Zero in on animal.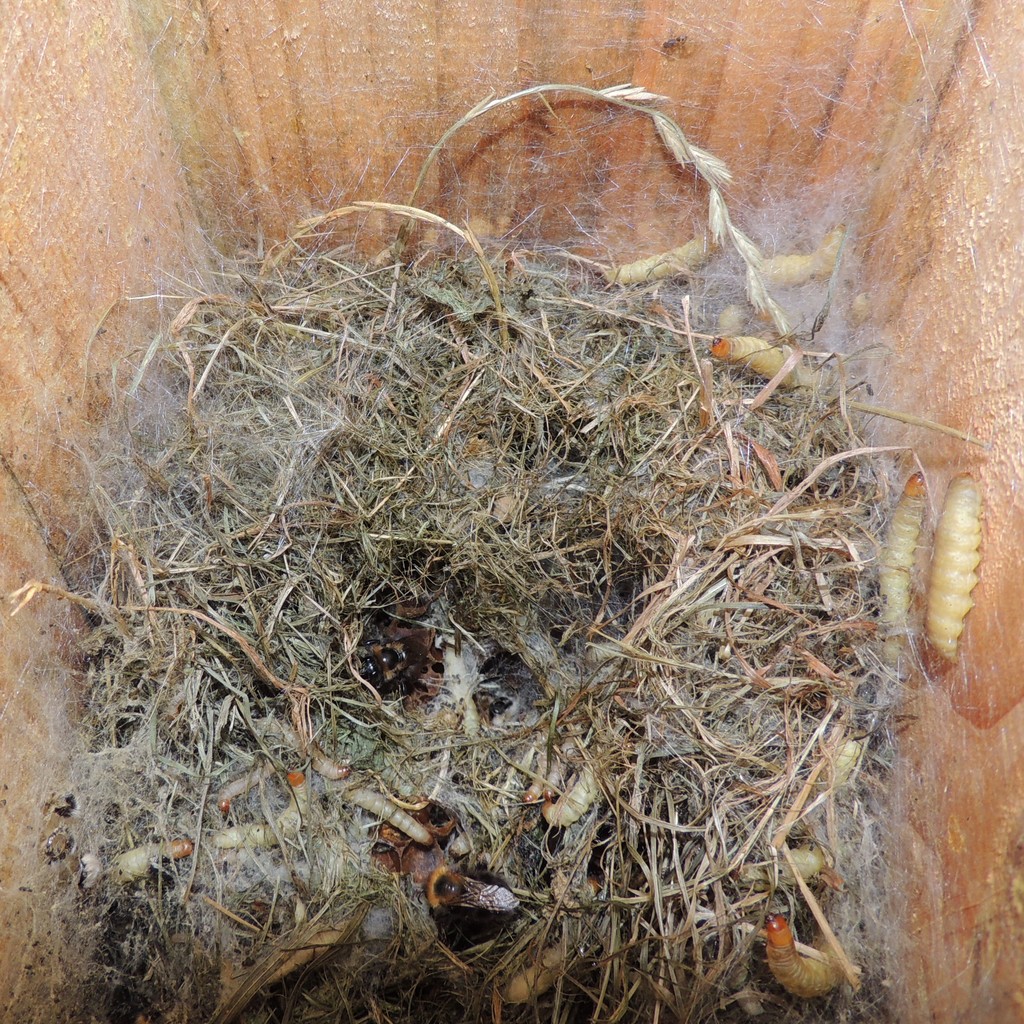
Zeroed in: BBox(881, 474, 923, 634).
